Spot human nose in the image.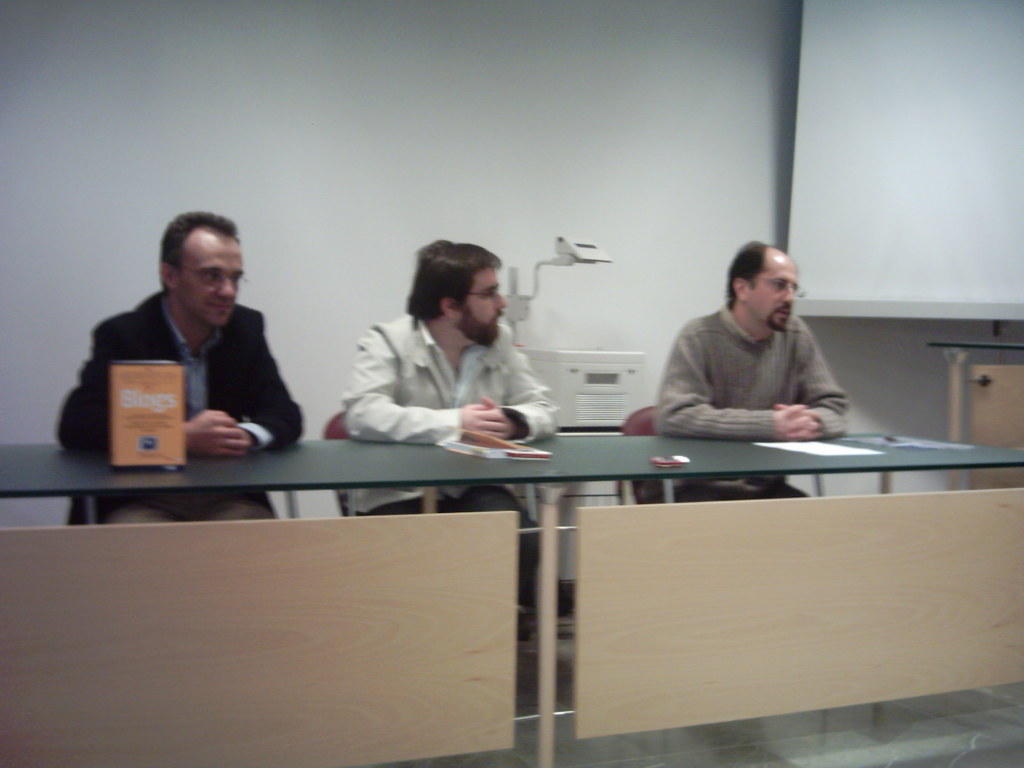
human nose found at [218, 279, 232, 296].
